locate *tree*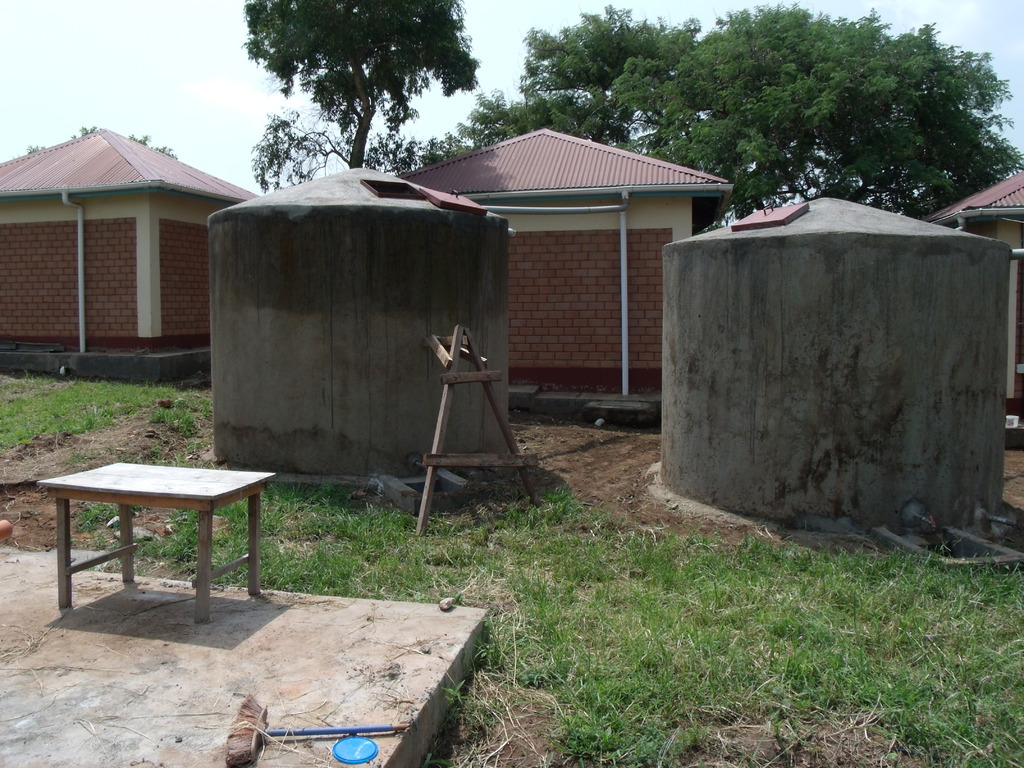
x1=643 y1=2 x2=1023 y2=218
